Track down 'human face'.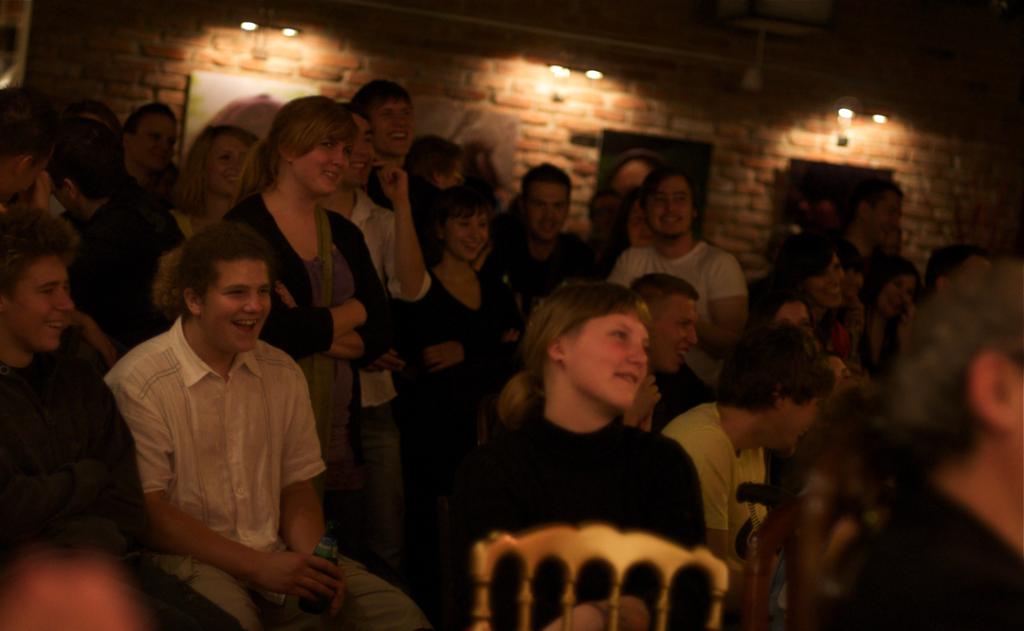
Tracked to box=[655, 298, 695, 374].
